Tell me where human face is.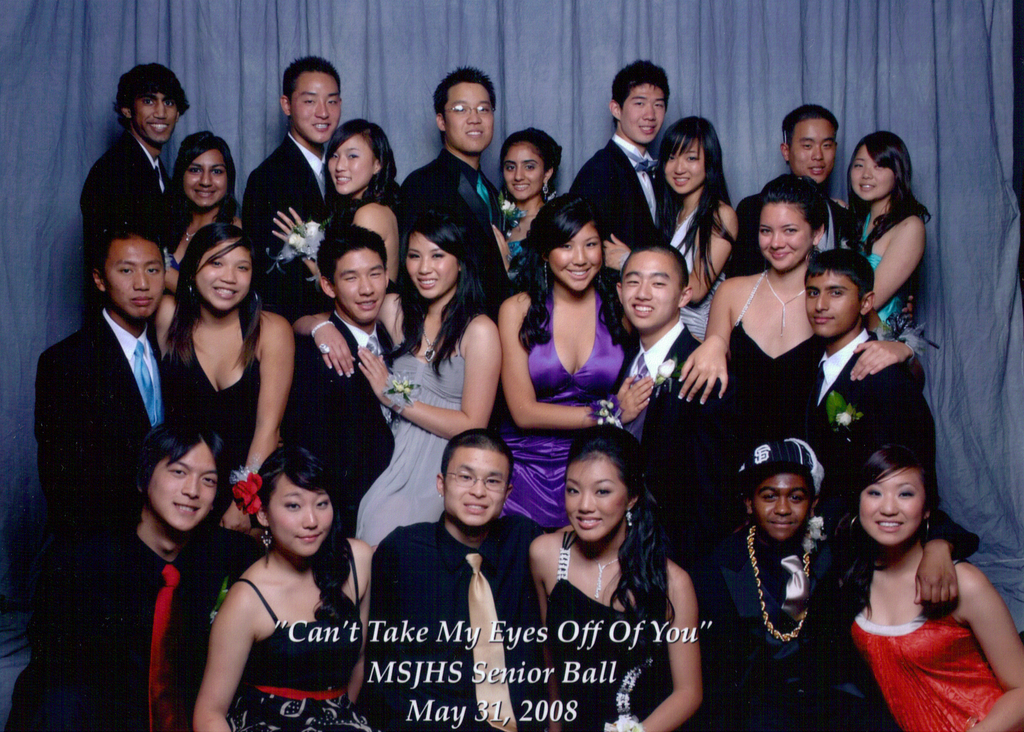
human face is at box=[435, 84, 495, 150].
